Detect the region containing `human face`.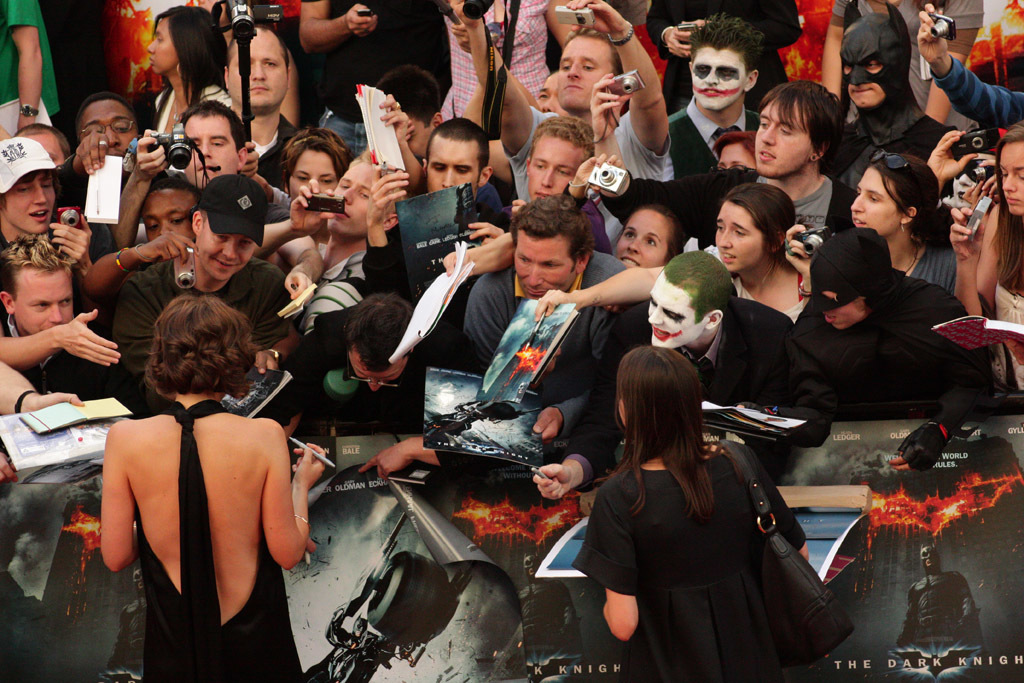
{"x1": 538, "y1": 76, "x2": 555, "y2": 114}.
